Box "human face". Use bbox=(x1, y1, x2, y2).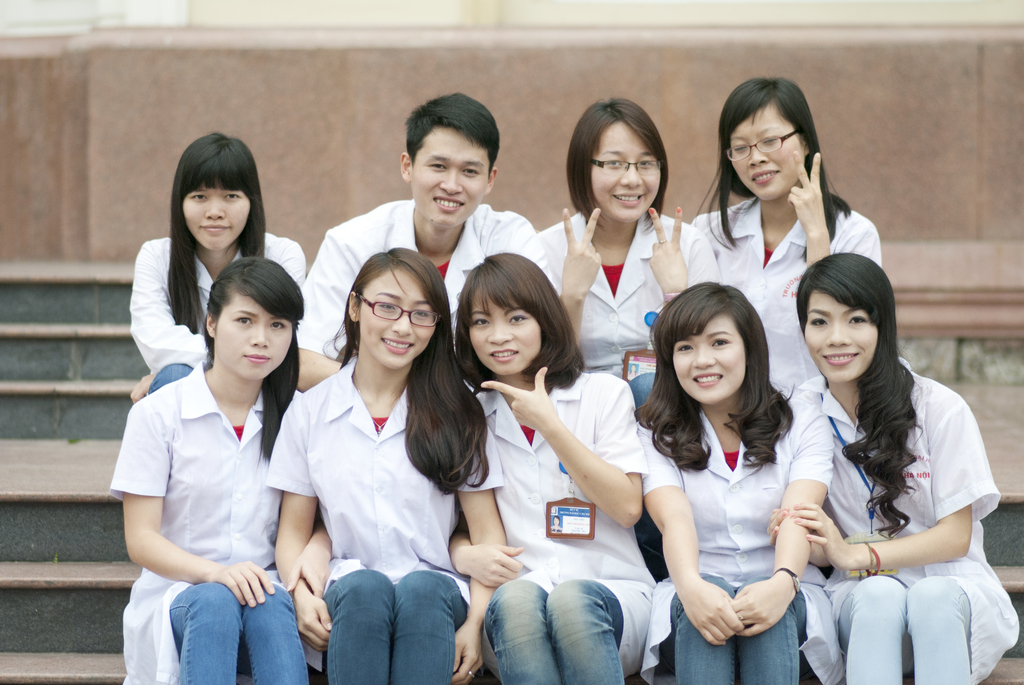
bbox=(412, 129, 490, 230).
